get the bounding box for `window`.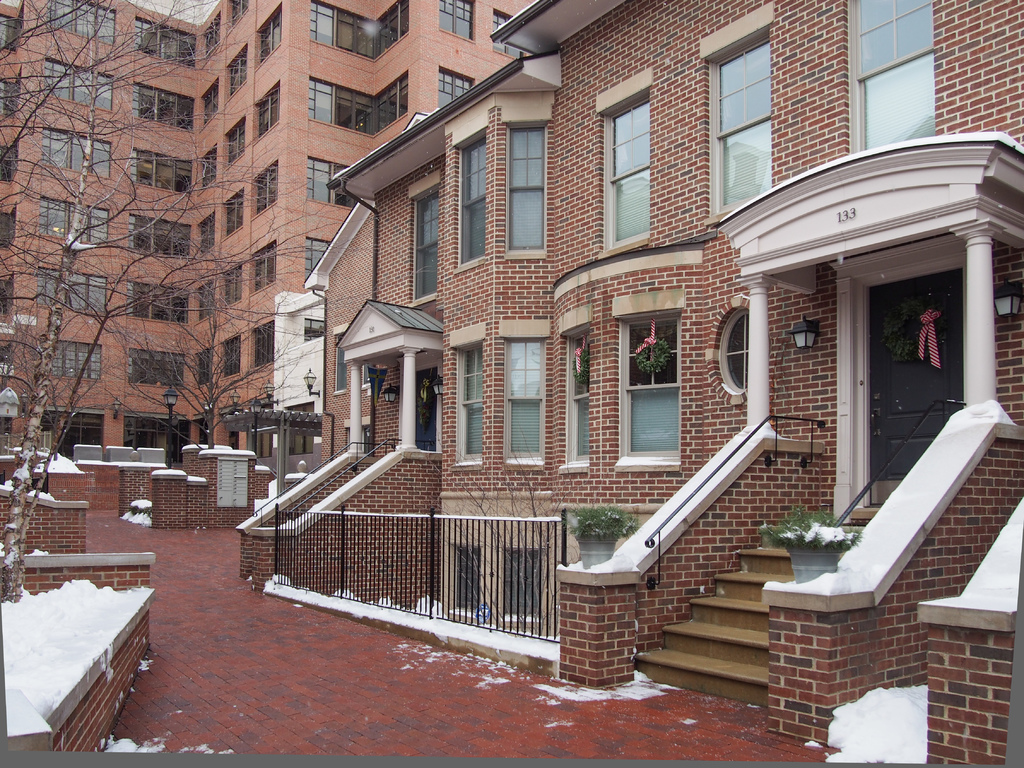
region(0, 141, 19, 185).
